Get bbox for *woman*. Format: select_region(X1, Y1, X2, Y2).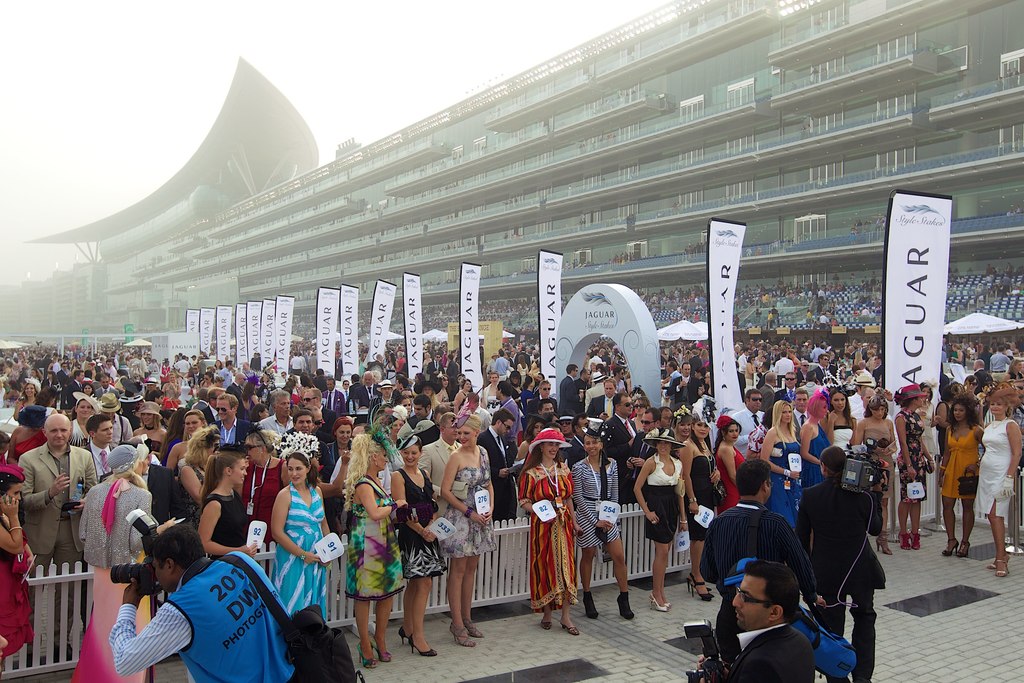
select_region(64, 444, 174, 682).
